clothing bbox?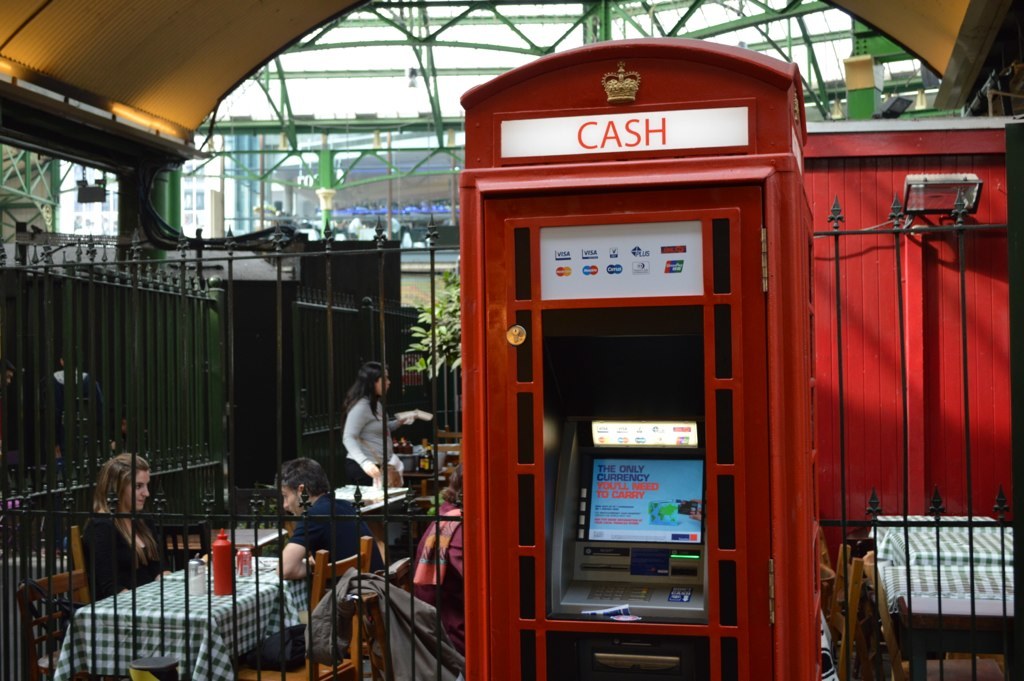
338 398 395 493
